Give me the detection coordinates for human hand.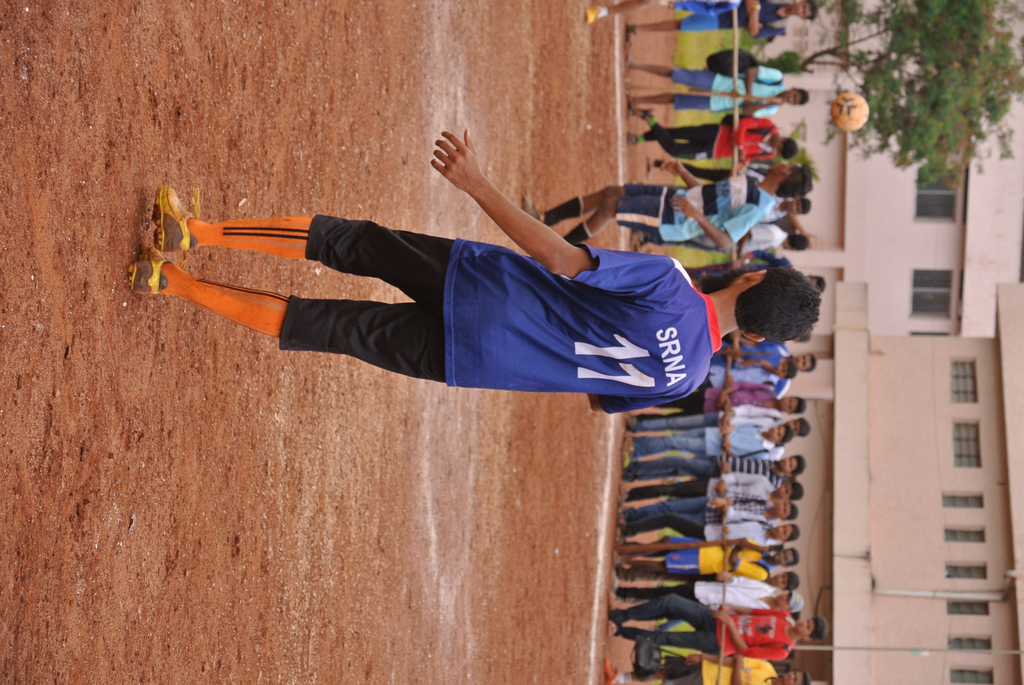
733 345 746 361.
